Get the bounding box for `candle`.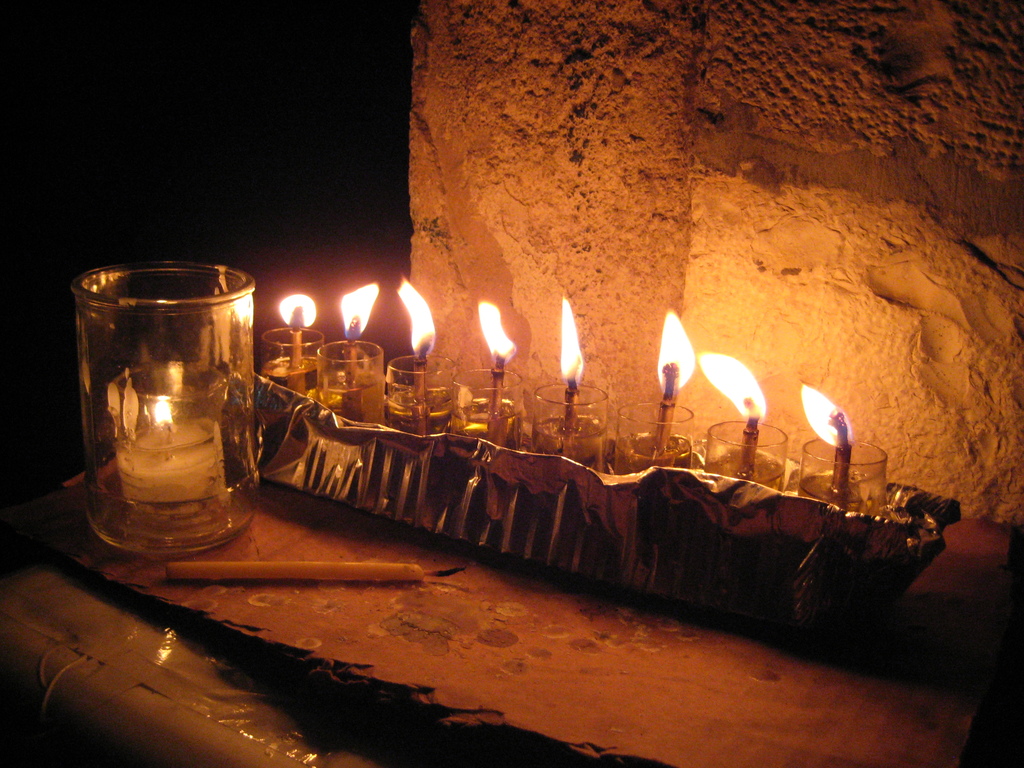
<box>801,392,849,512</box>.
